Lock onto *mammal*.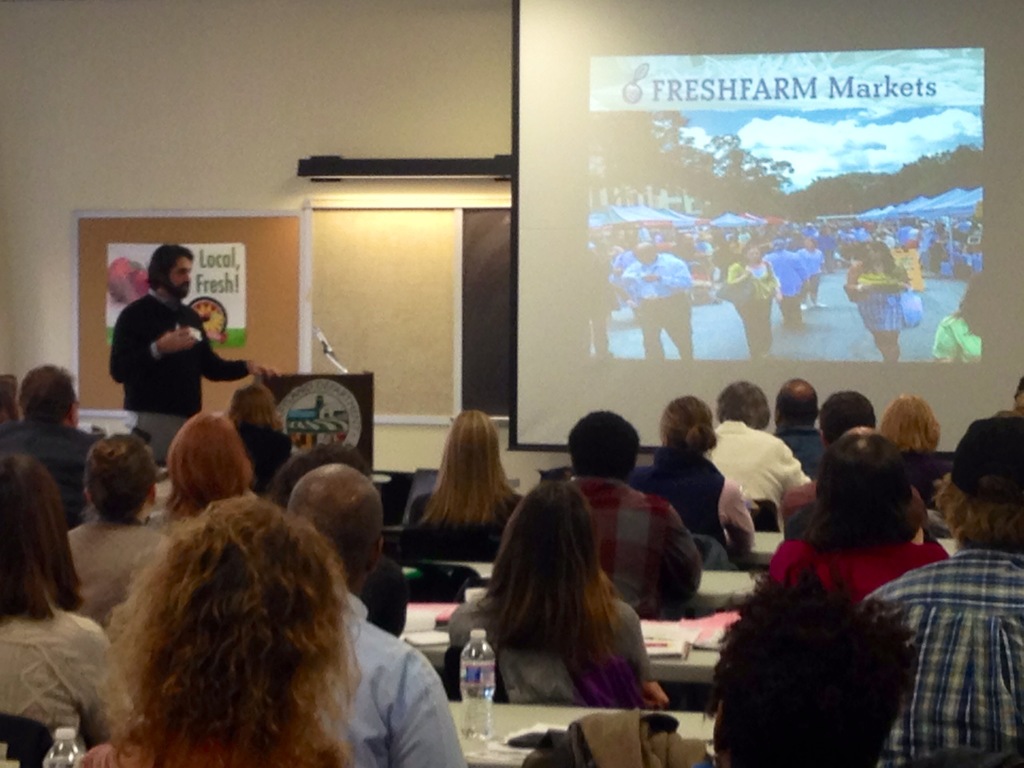
Locked: x1=637 y1=394 x2=760 y2=570.
